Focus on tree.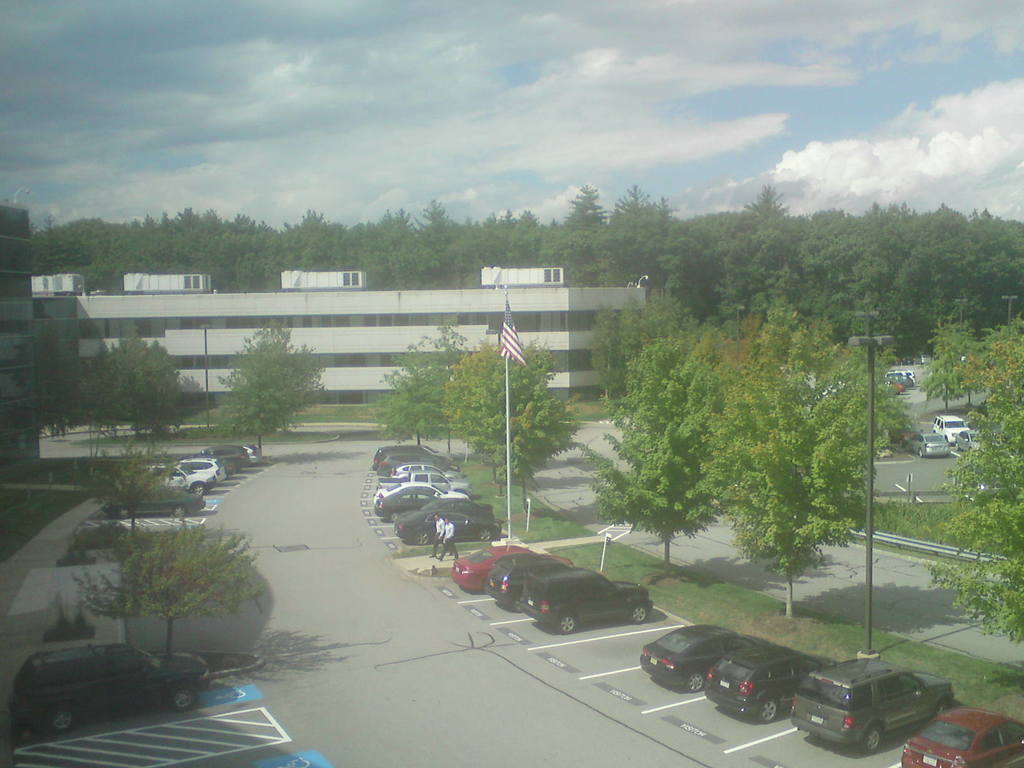
Focused at rect(55, 520, 260, 676).
